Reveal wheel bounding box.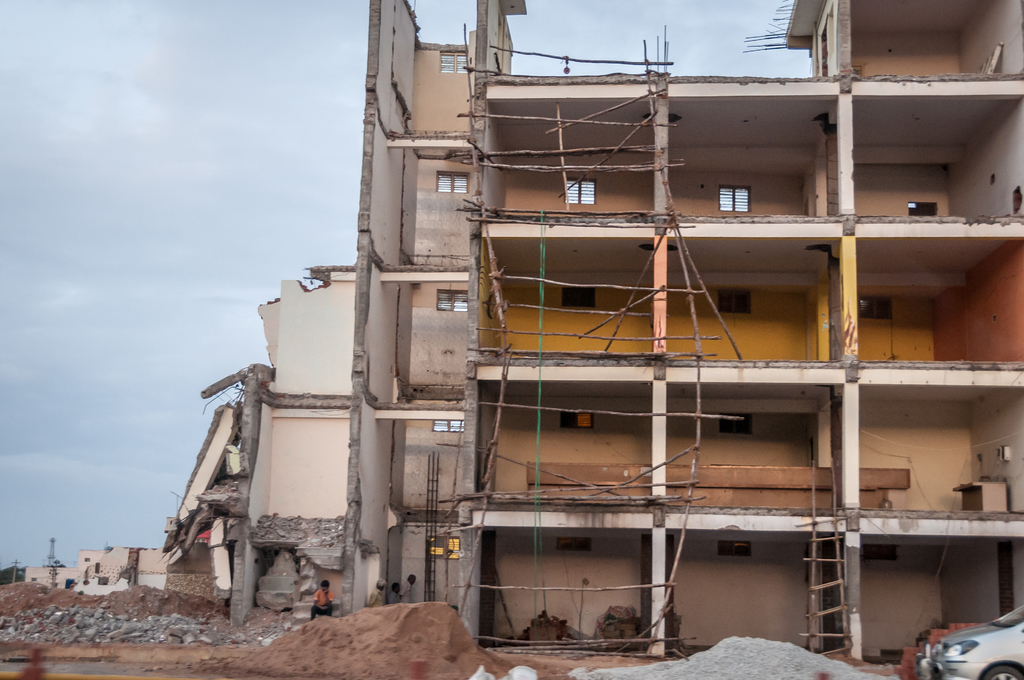
Revealed: (x1=984, y1=665, x2=1023, y2=679).
